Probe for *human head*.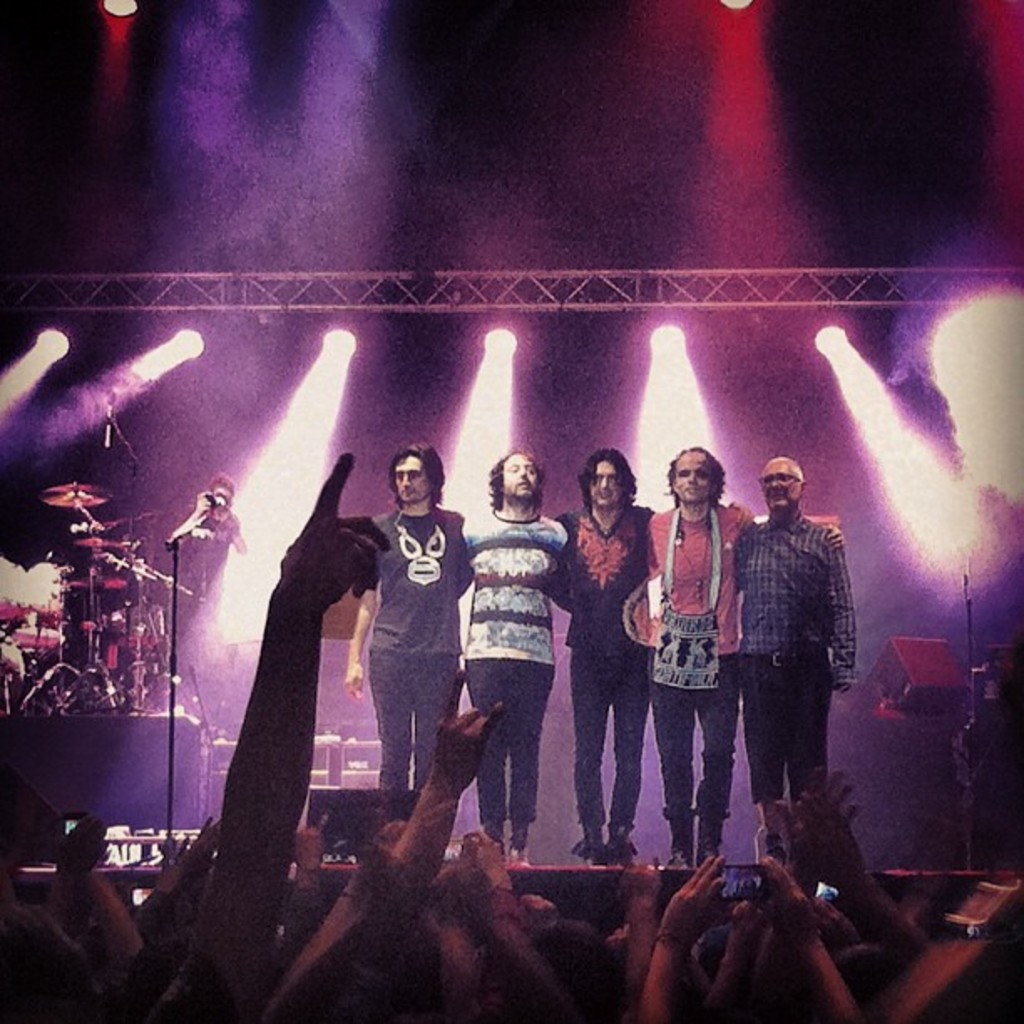
Probe result: (668,443,728,504).
